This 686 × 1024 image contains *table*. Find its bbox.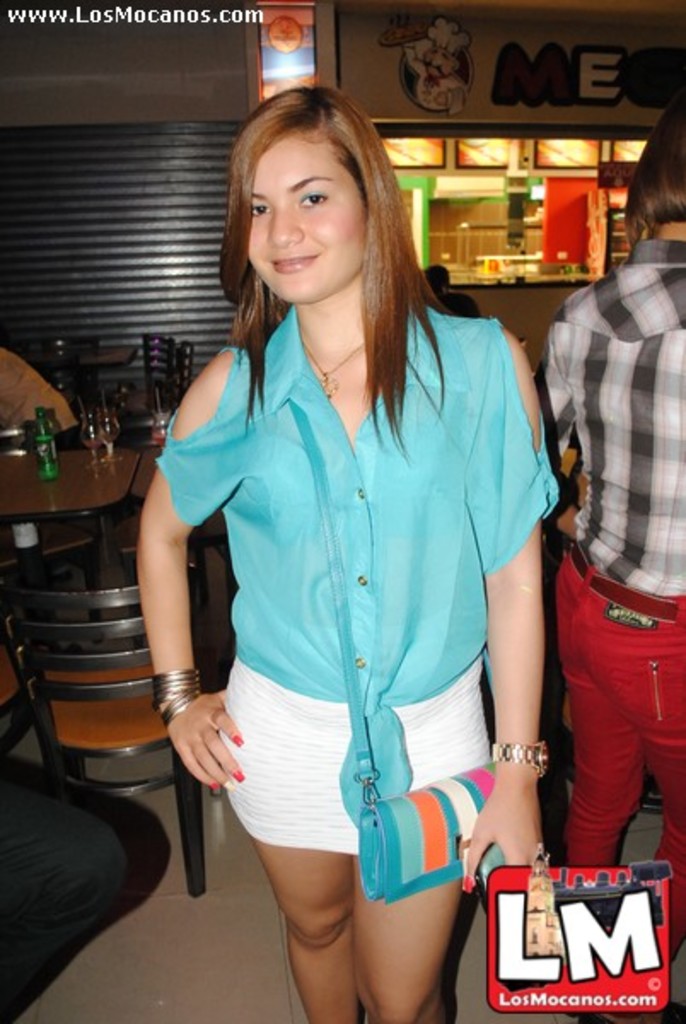
bbox(0, 437, 137, 707).
